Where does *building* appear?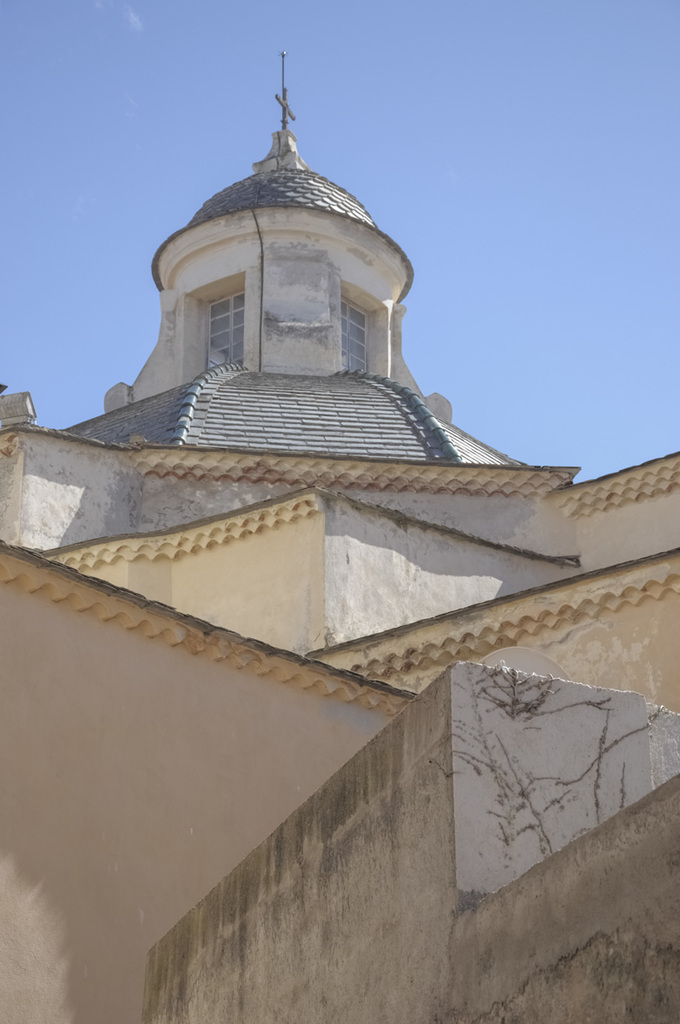
Appears at box(0, 49, 679, 1023).
